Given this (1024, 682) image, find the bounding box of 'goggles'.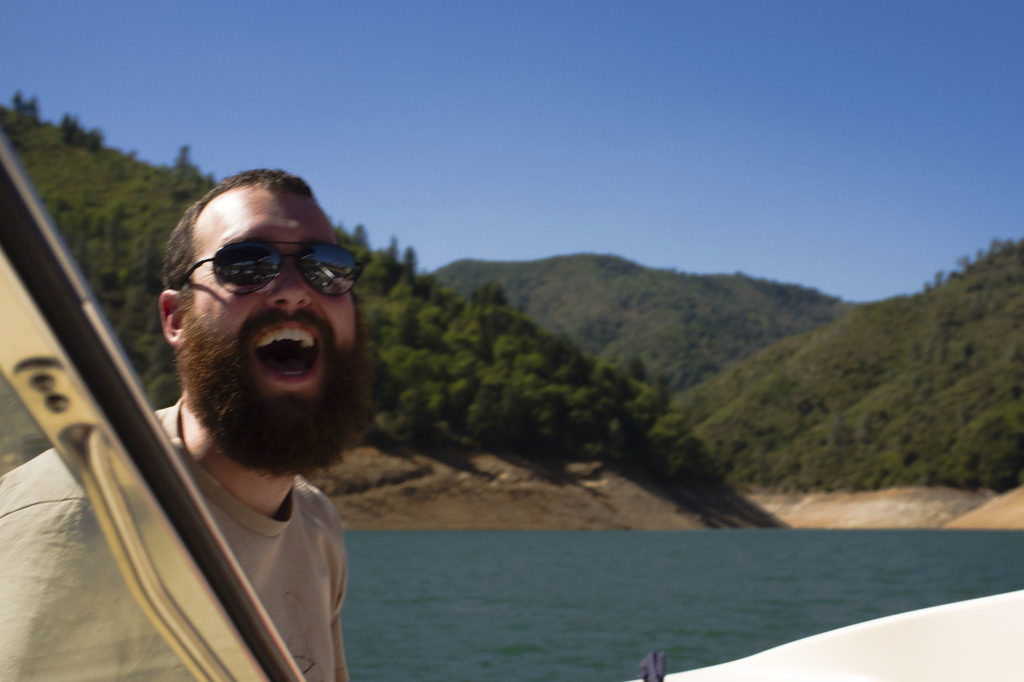
select_region(169, 230, 357, 310).
